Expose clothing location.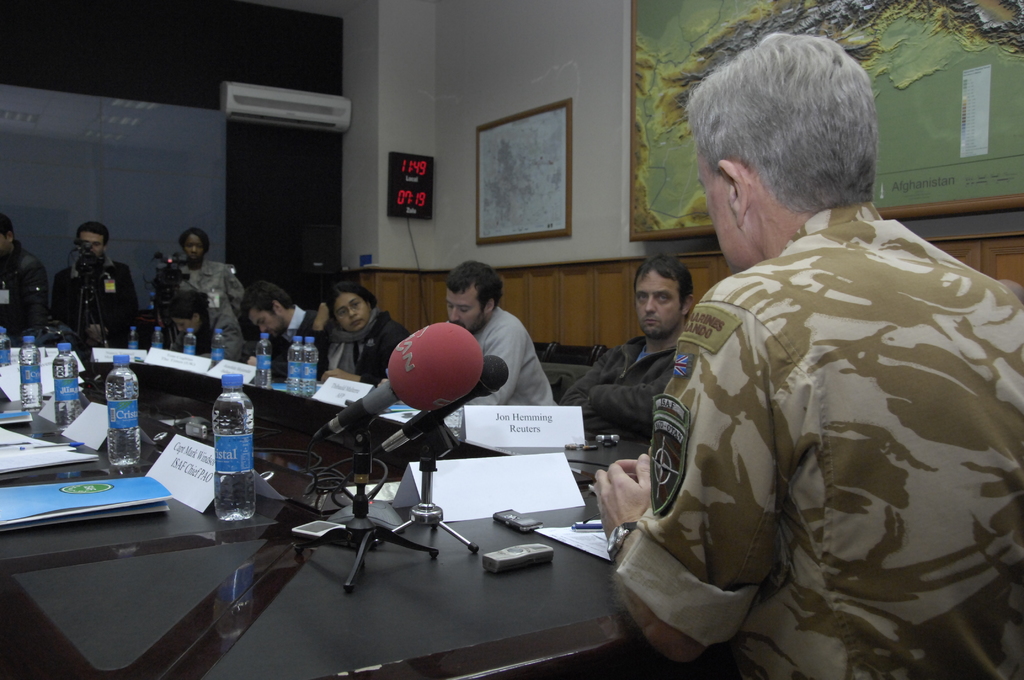
Exposed at 554, 329, 685, 442.
